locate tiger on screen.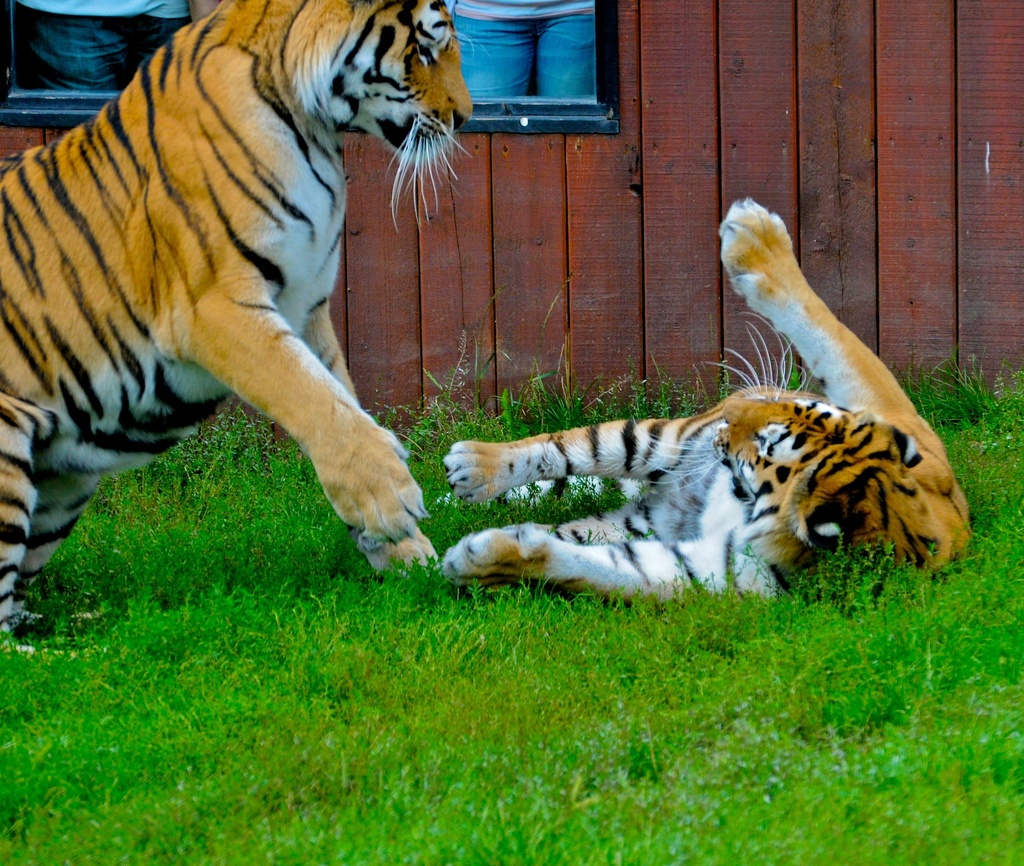
On screen at Rect(438, 198, 964, 614).
